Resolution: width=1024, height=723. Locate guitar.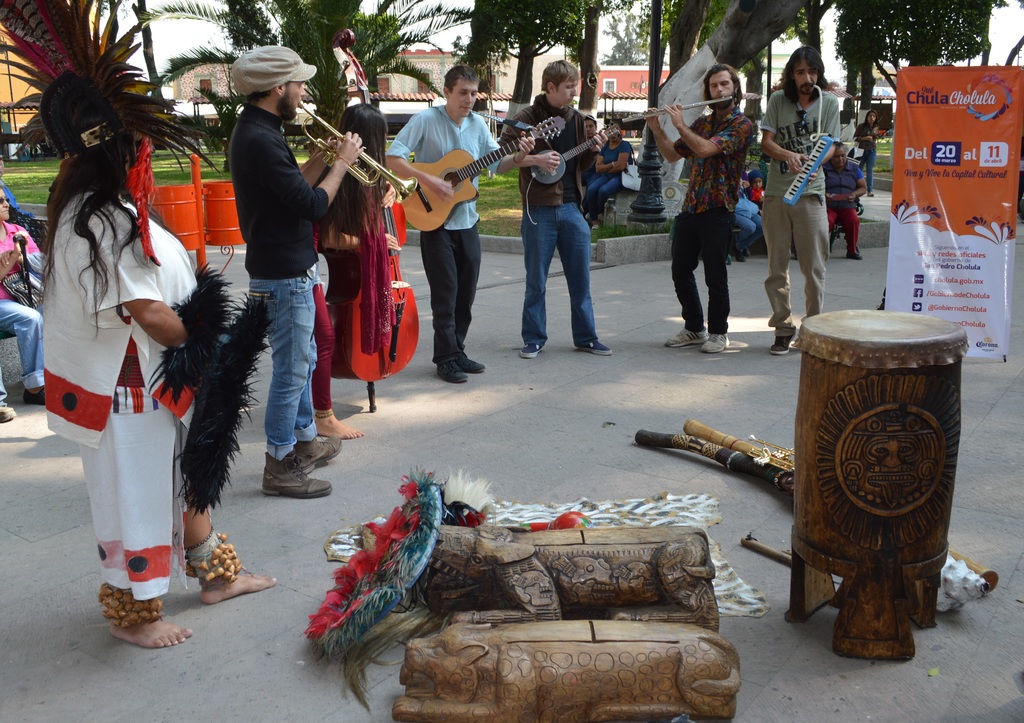
bbox=(397, 117, 568, 238).
